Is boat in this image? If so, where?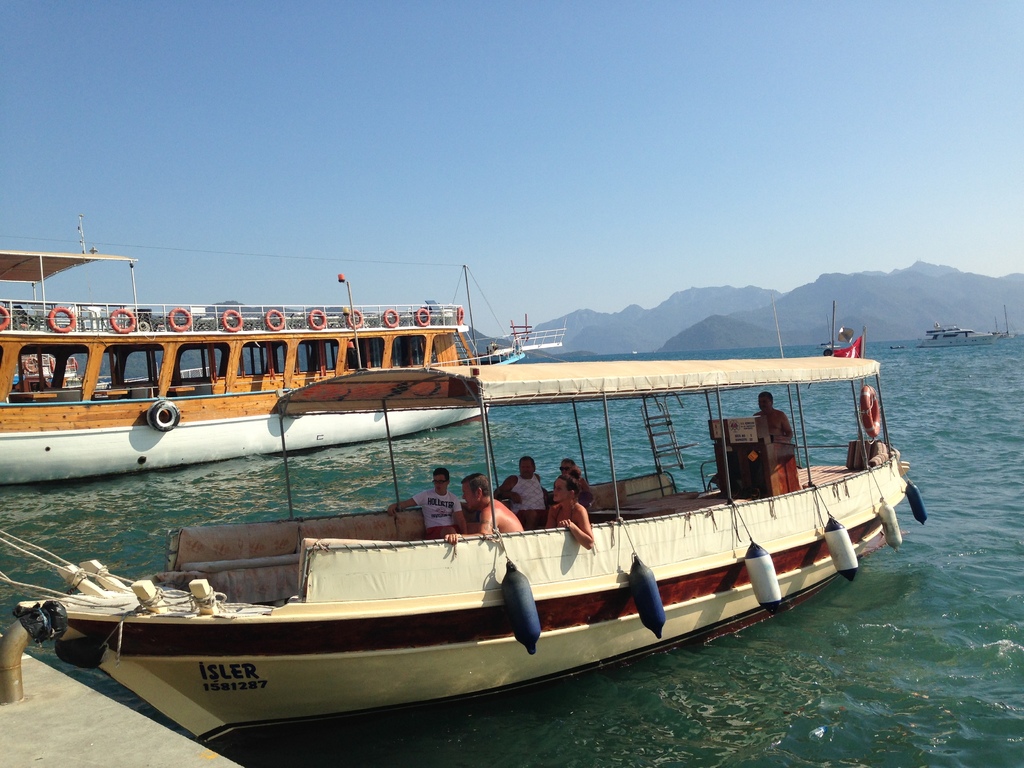
Yes, at [left=7, top=254, right=580, bottom=474].
